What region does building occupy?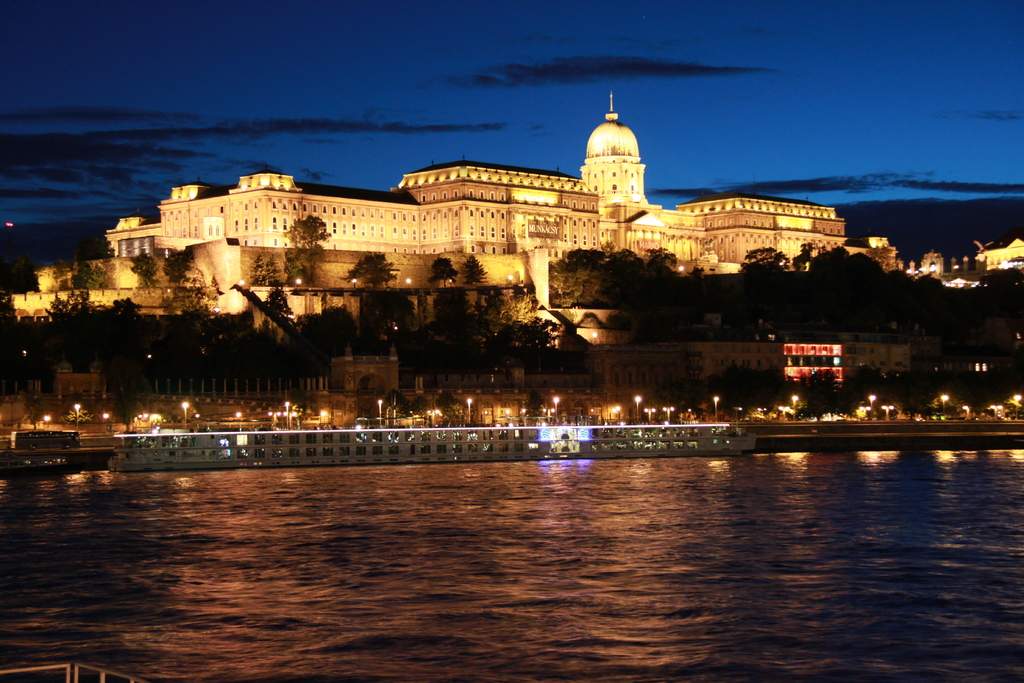
bbox(96, 83, 863, 320).
